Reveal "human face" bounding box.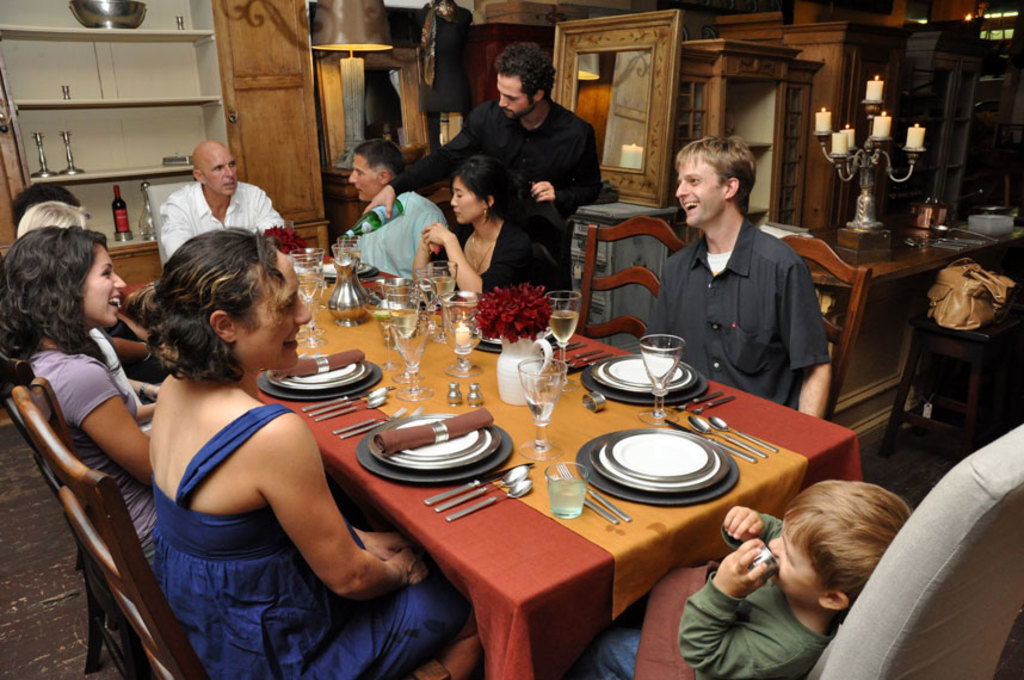
Revealed: 238/251/313/364.
